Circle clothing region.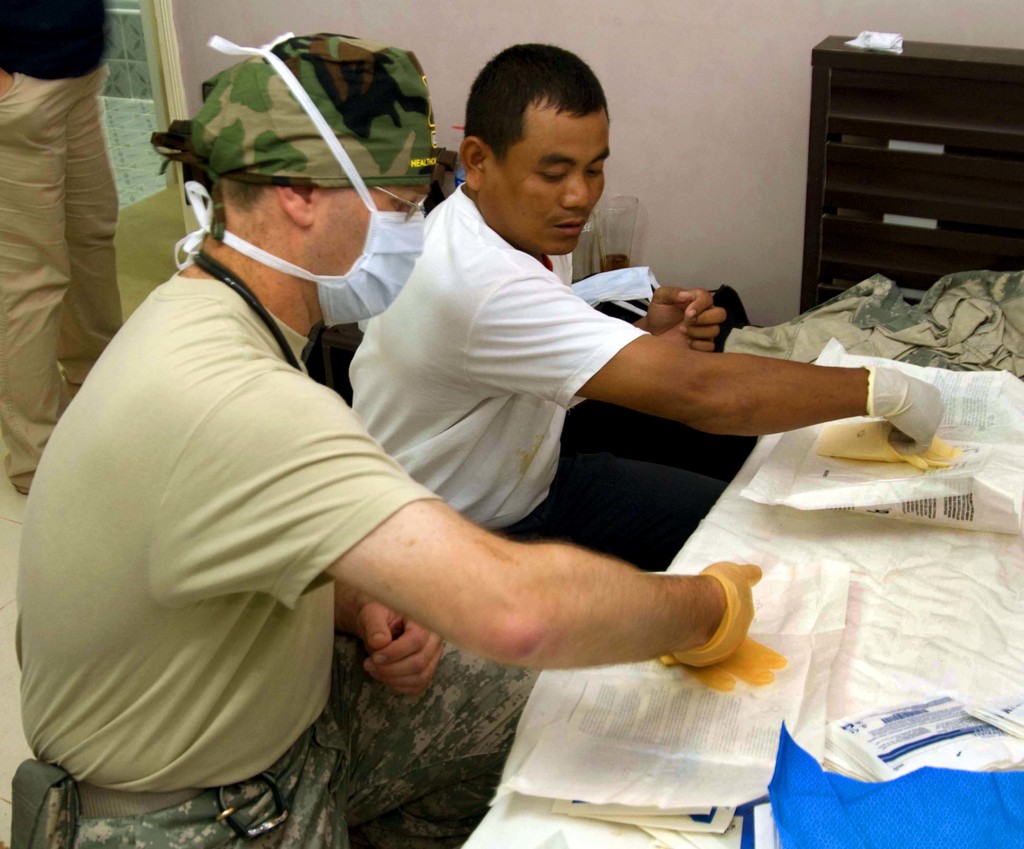
Region: bbox=[0, 0, 121, 478].
